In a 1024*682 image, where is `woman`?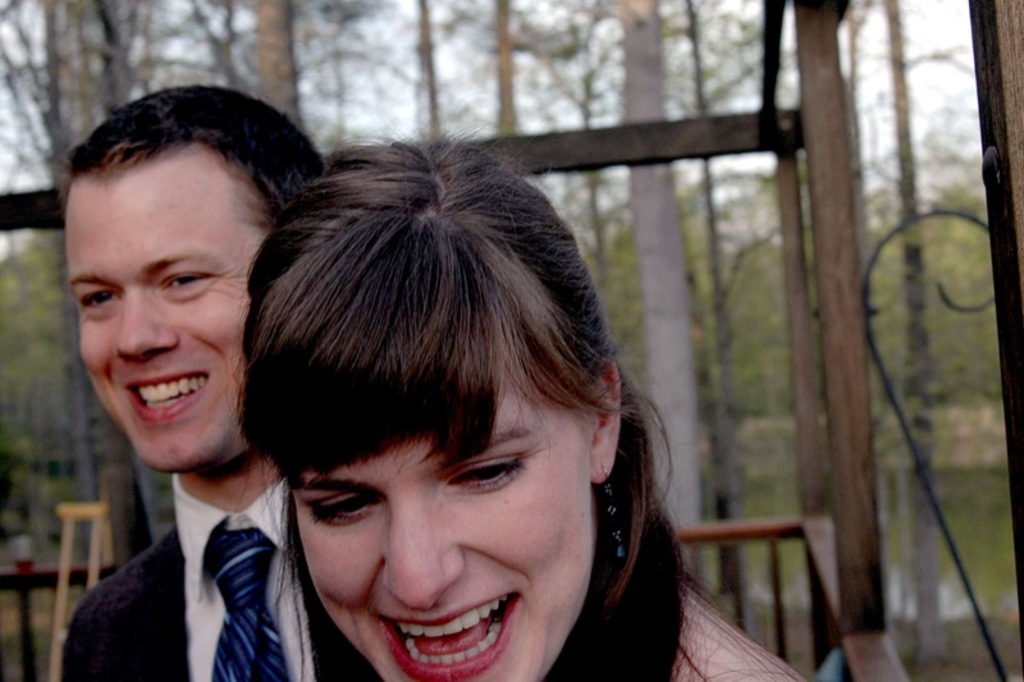
box=[236, 141, 799, 681].
